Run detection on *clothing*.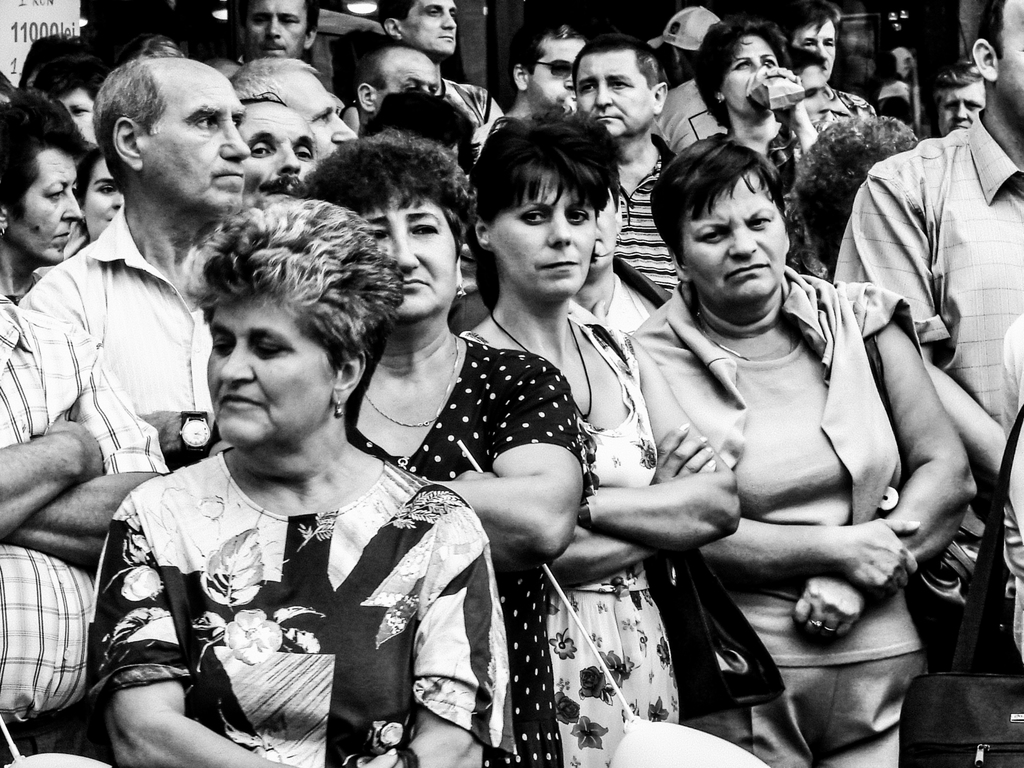
Result: bbox=(637, 267, 920, 767).
